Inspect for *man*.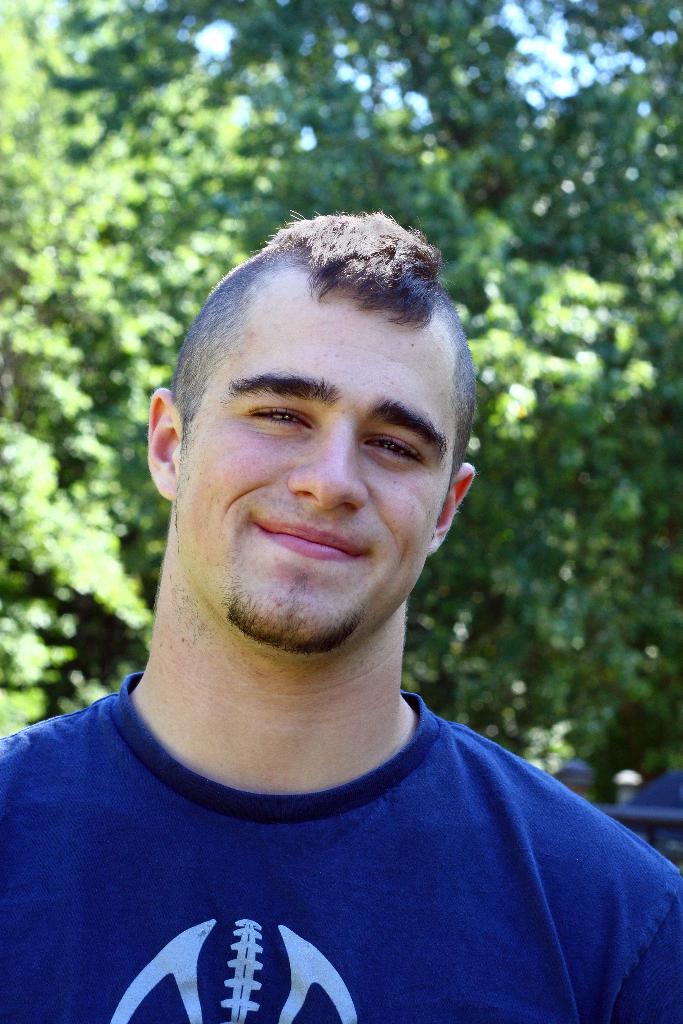
Inspection: 8,193,655,984.
